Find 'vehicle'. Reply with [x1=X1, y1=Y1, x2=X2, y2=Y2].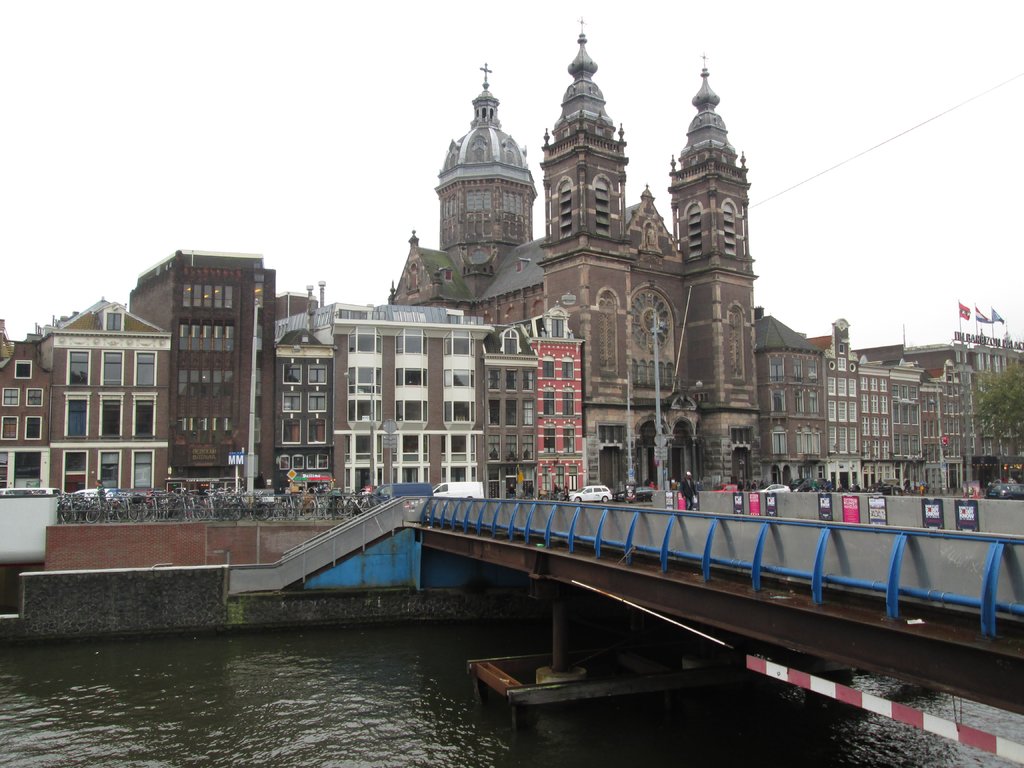
[x1=0, y1=487, x2=57, y2=493].
